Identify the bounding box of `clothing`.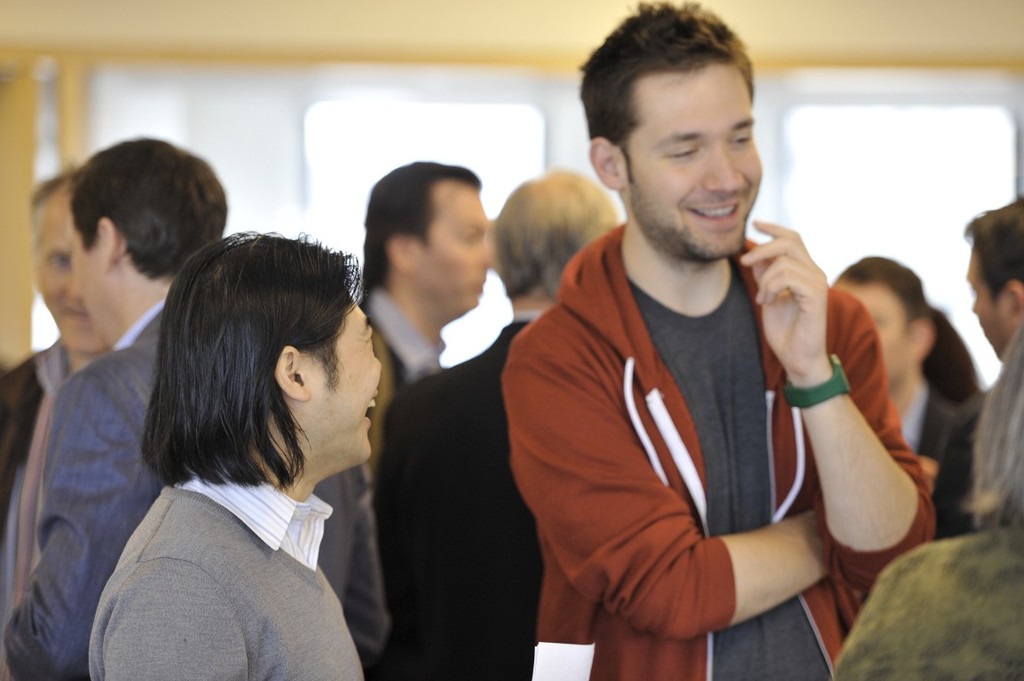
86, 475, 367, 680.
